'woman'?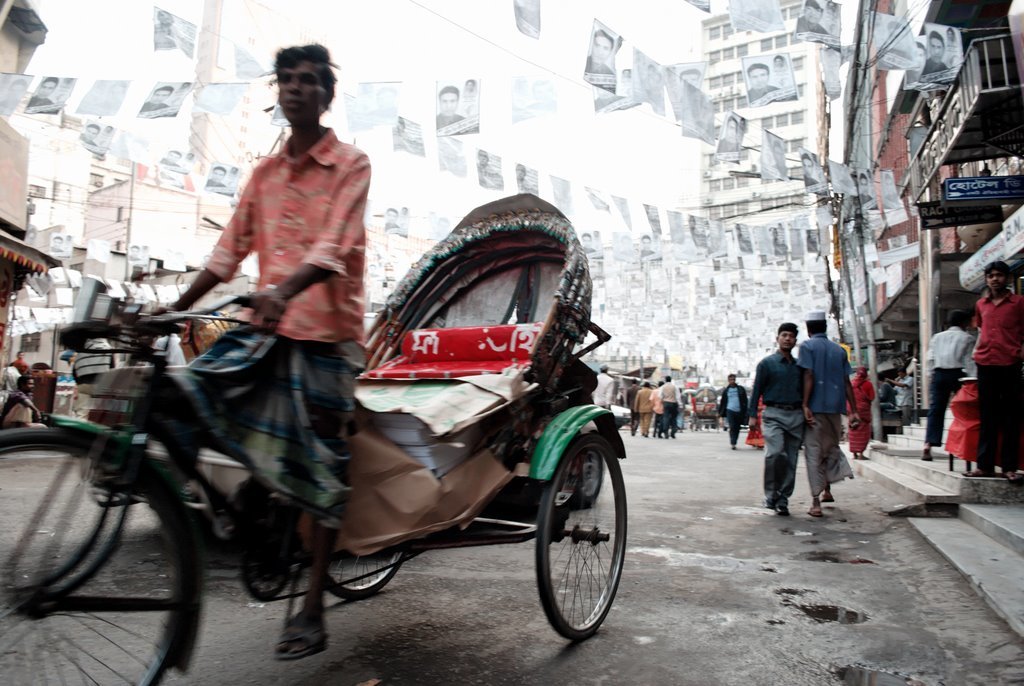
<bbox>845, 359, 883, 464</bbox>
